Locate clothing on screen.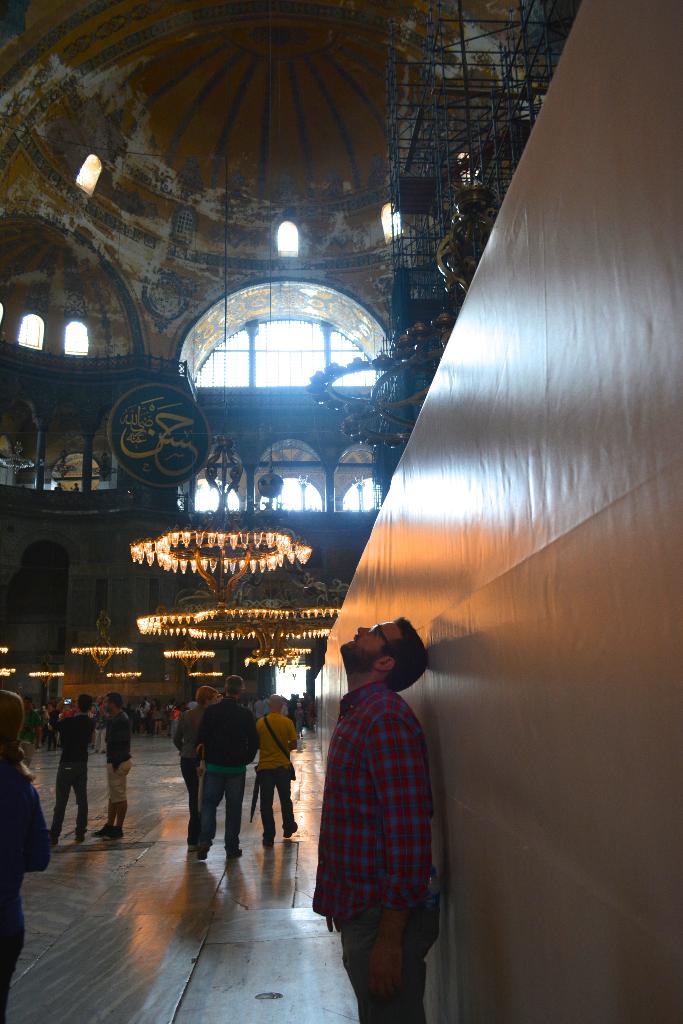
On screen at (left=251, top=715, right=302, bottom=840).
